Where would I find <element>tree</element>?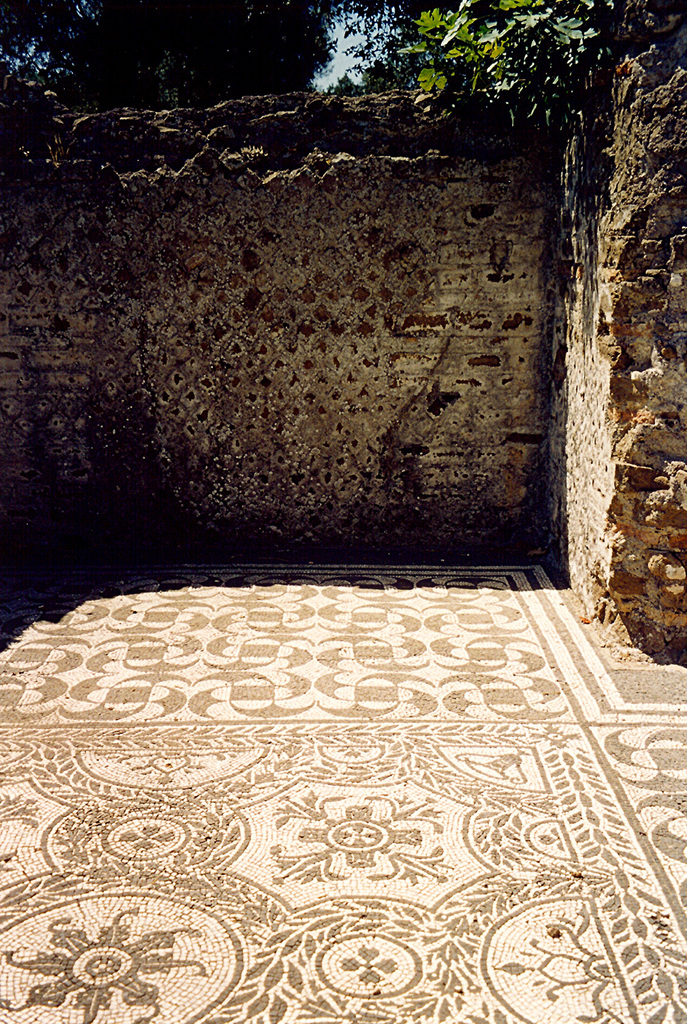
At 407, 0, 617, 104.
